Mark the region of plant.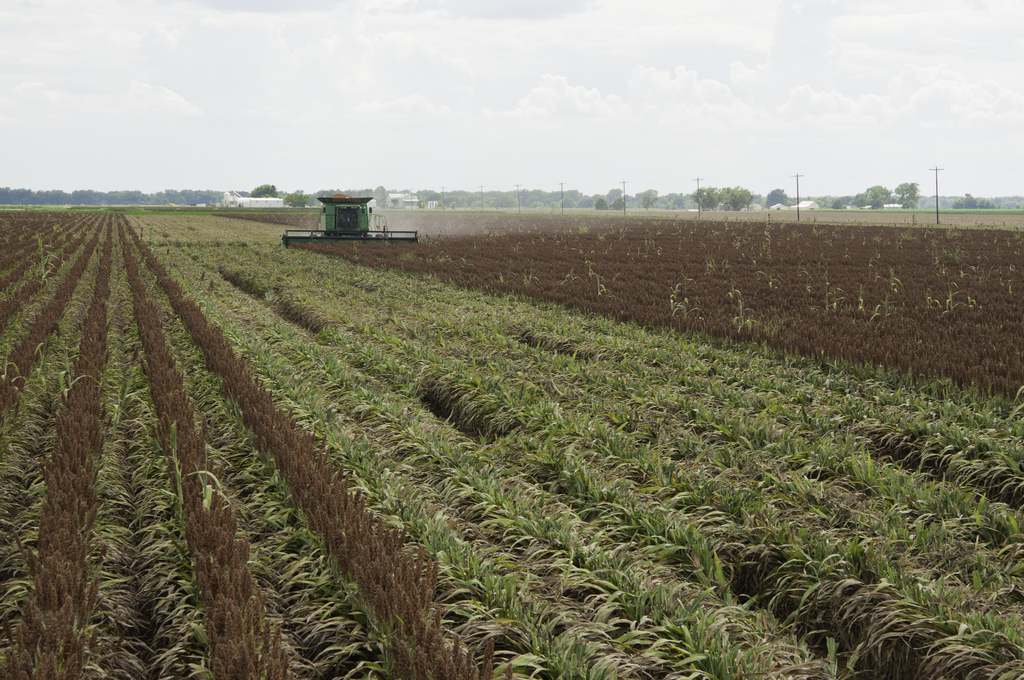
Region: l=504, t=268, r=518, b=287.
